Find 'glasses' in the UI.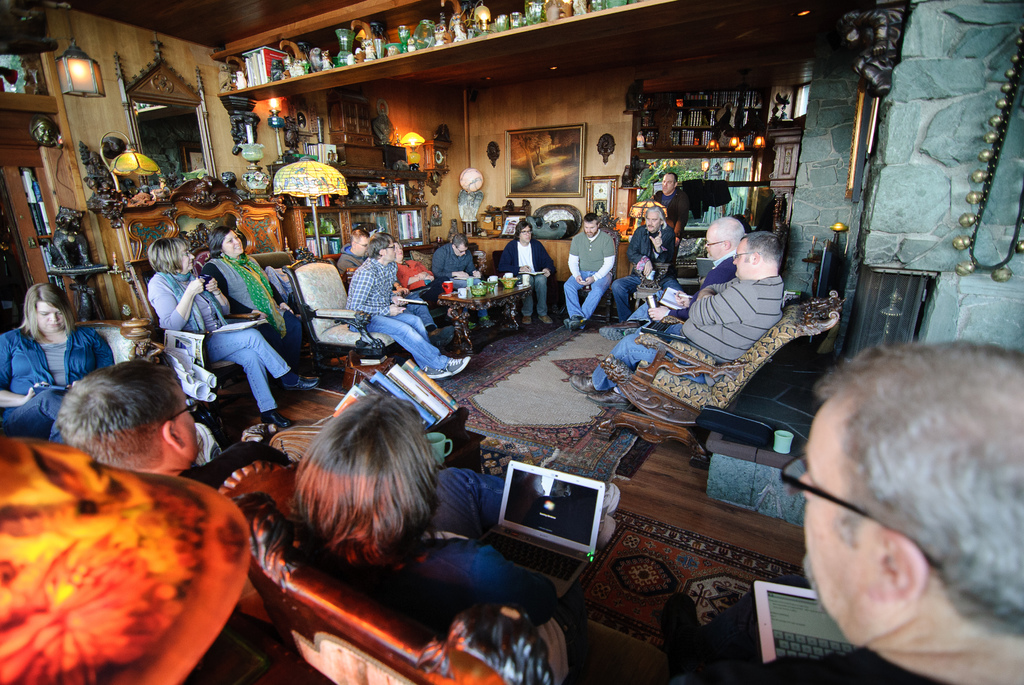
UI element at {"left": 162, "top": 390, "right": 201, "bottom": 425}.
